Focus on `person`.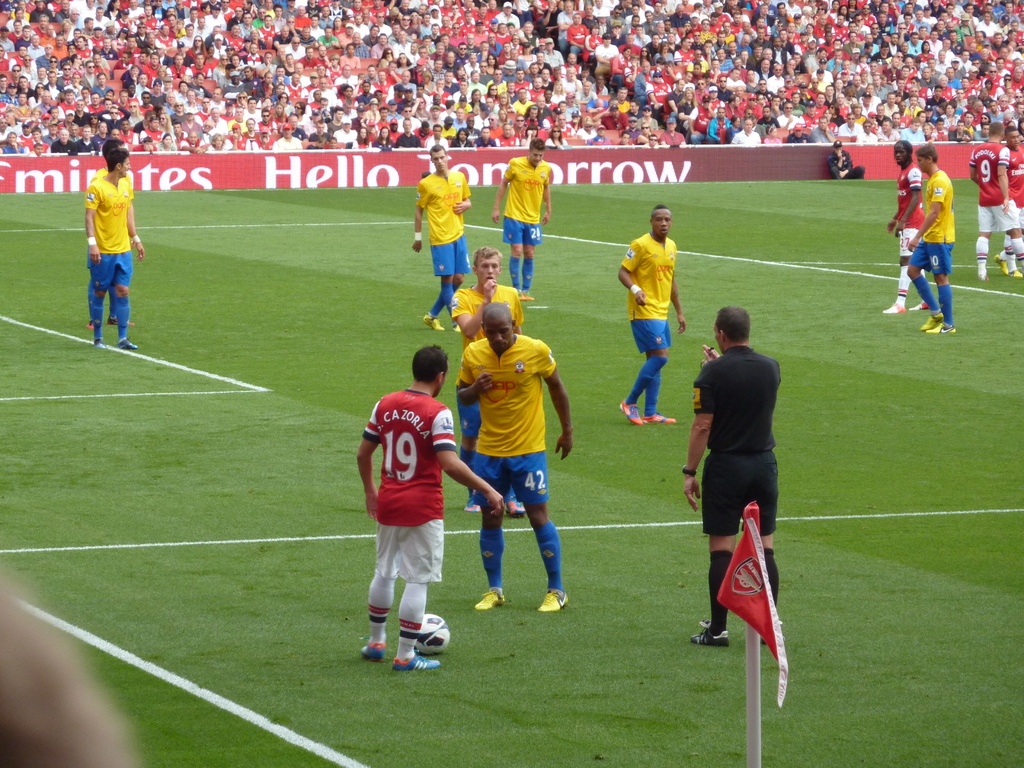
Focused at 993/122/1023/282.
